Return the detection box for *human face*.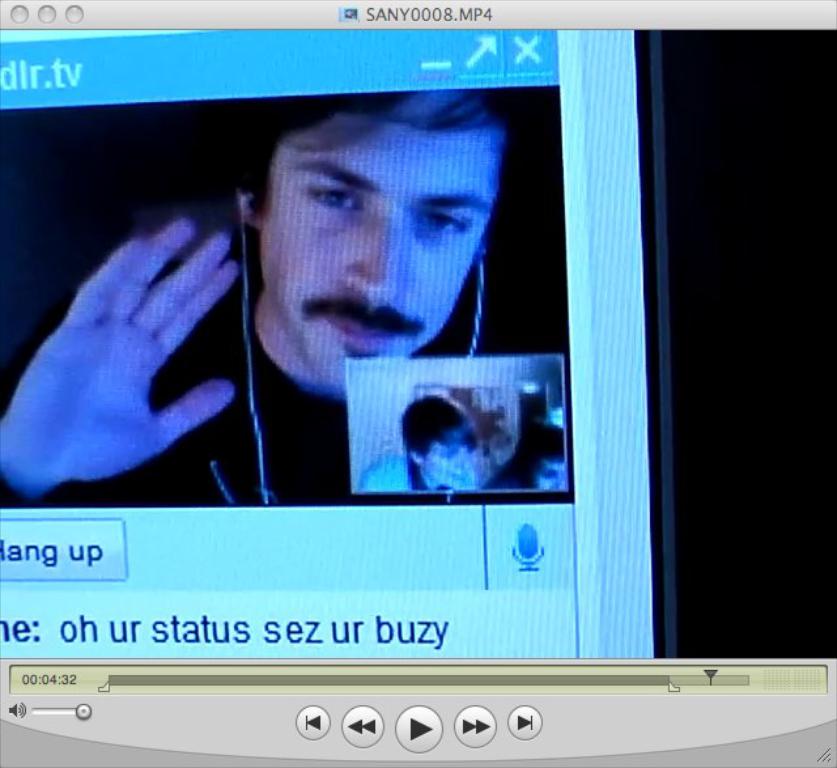
(418, 425, 479, 488).
